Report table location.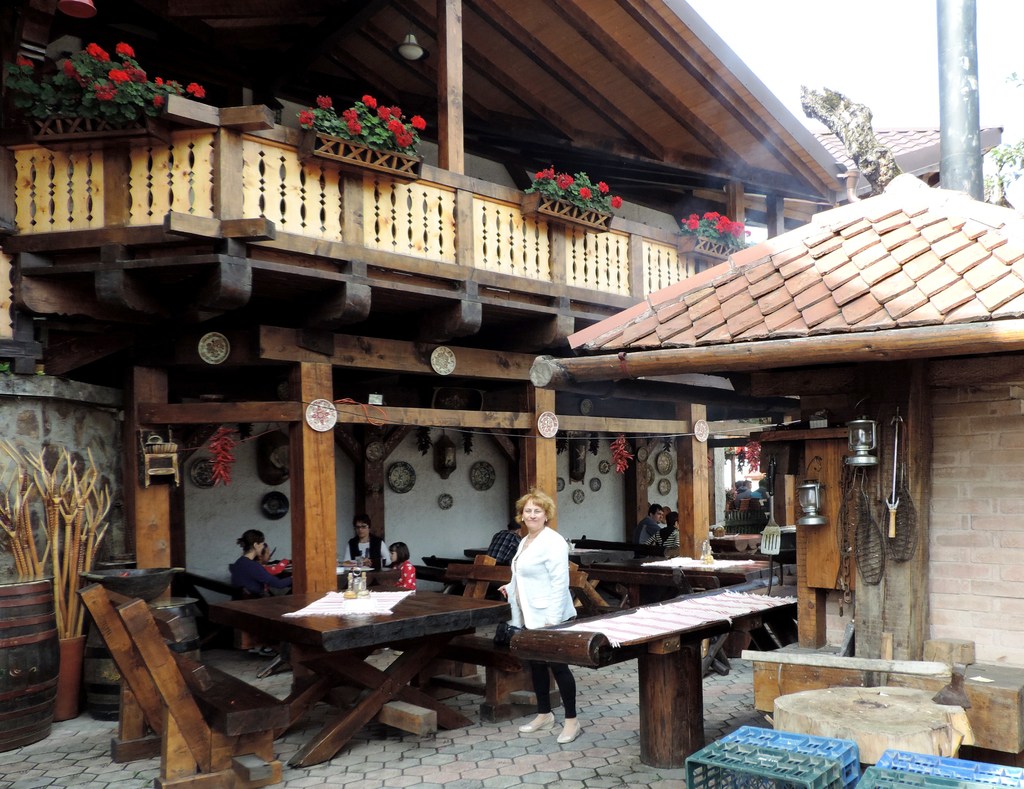
Report: box=[556, 538, 780, 596].
